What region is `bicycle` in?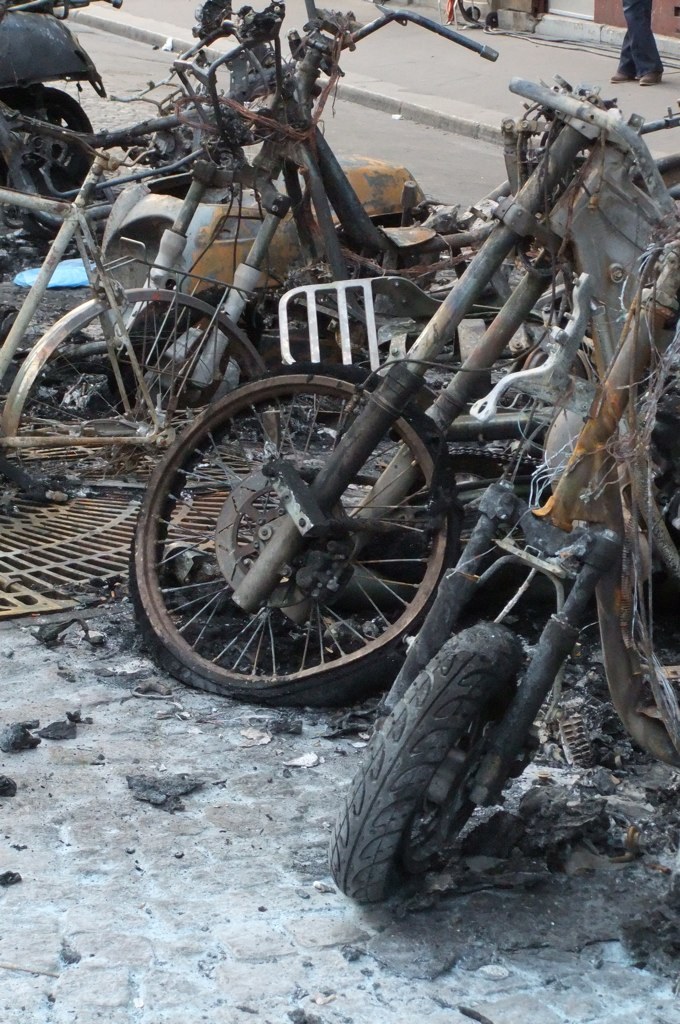
[left=69, top=0, right=635, bottom=794].
